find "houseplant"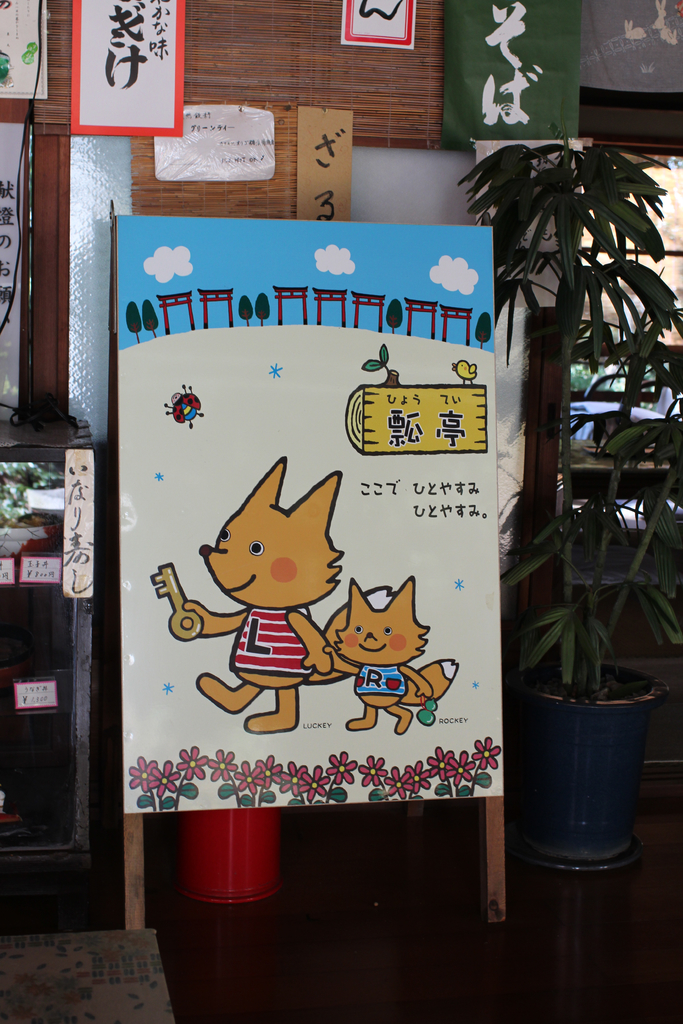
<region>456, 140, 682, 874</region>
